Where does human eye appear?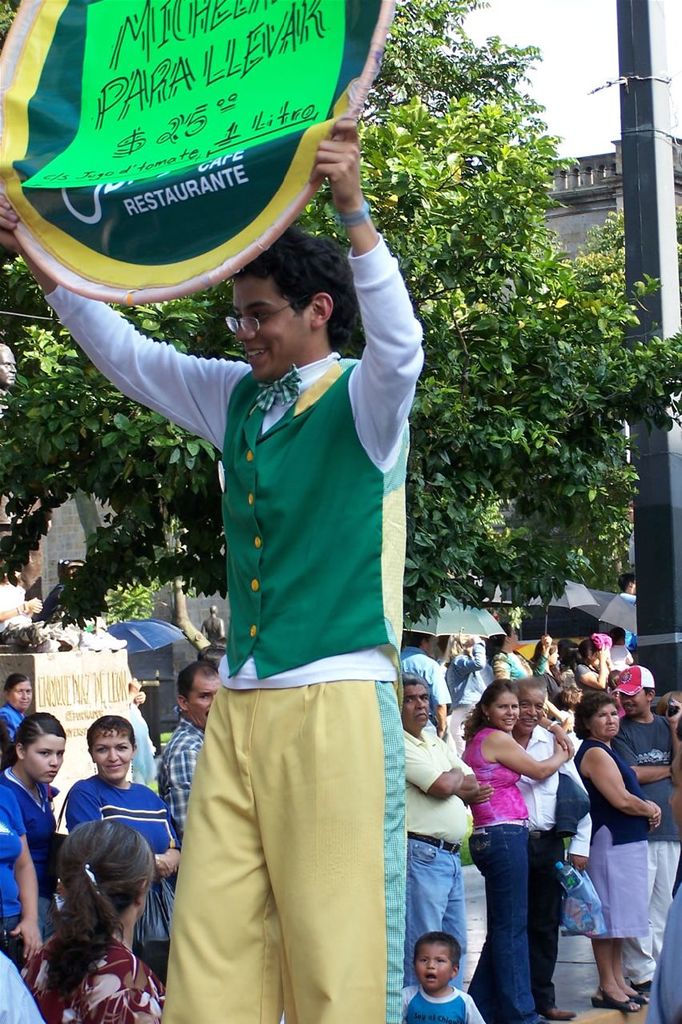
Appears at x1=512 y1=702 x2=518 y2=714.
